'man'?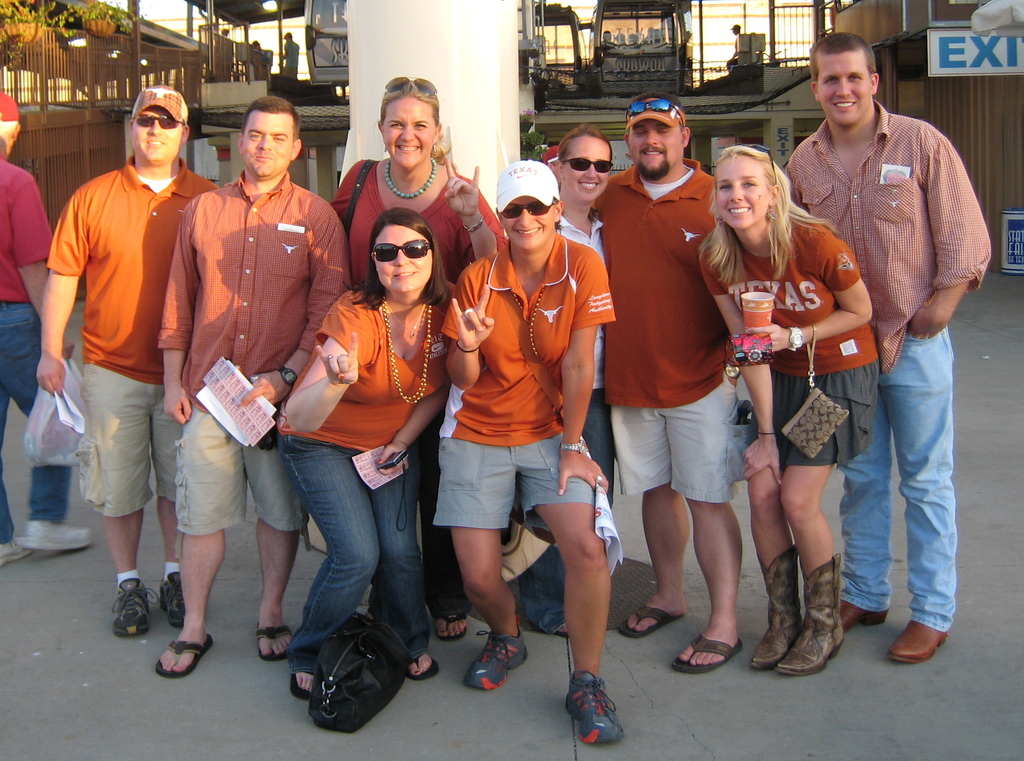
box=[591, 90, 744, 673]
